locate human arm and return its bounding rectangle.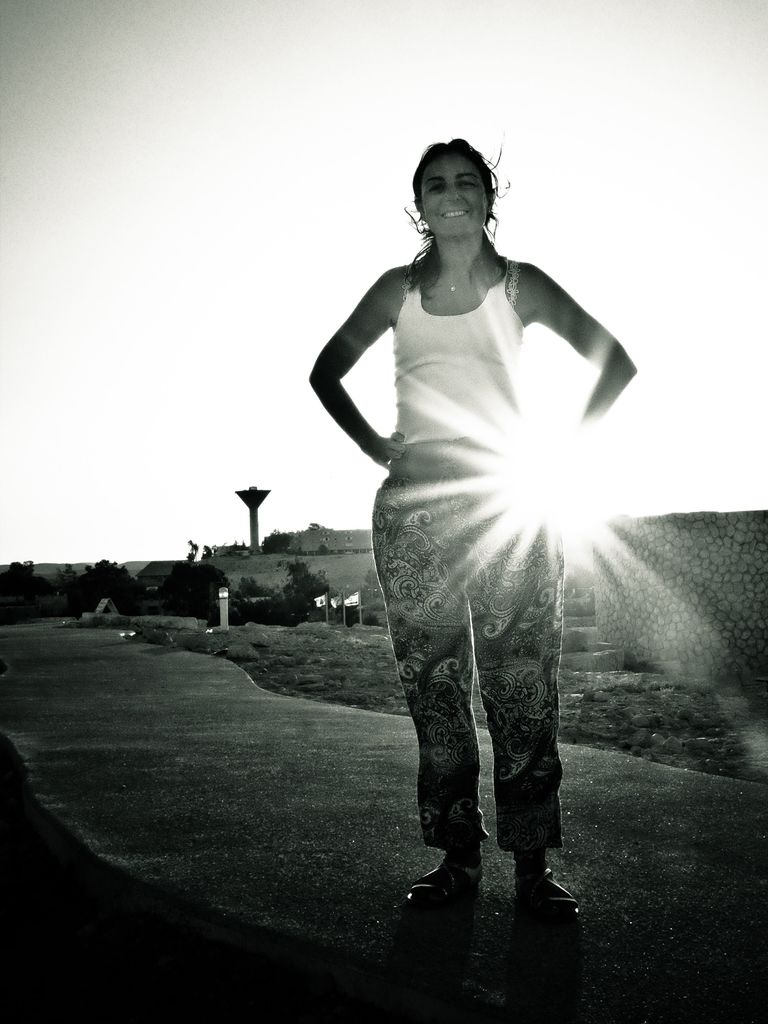
[303, 259, 406, 473].
